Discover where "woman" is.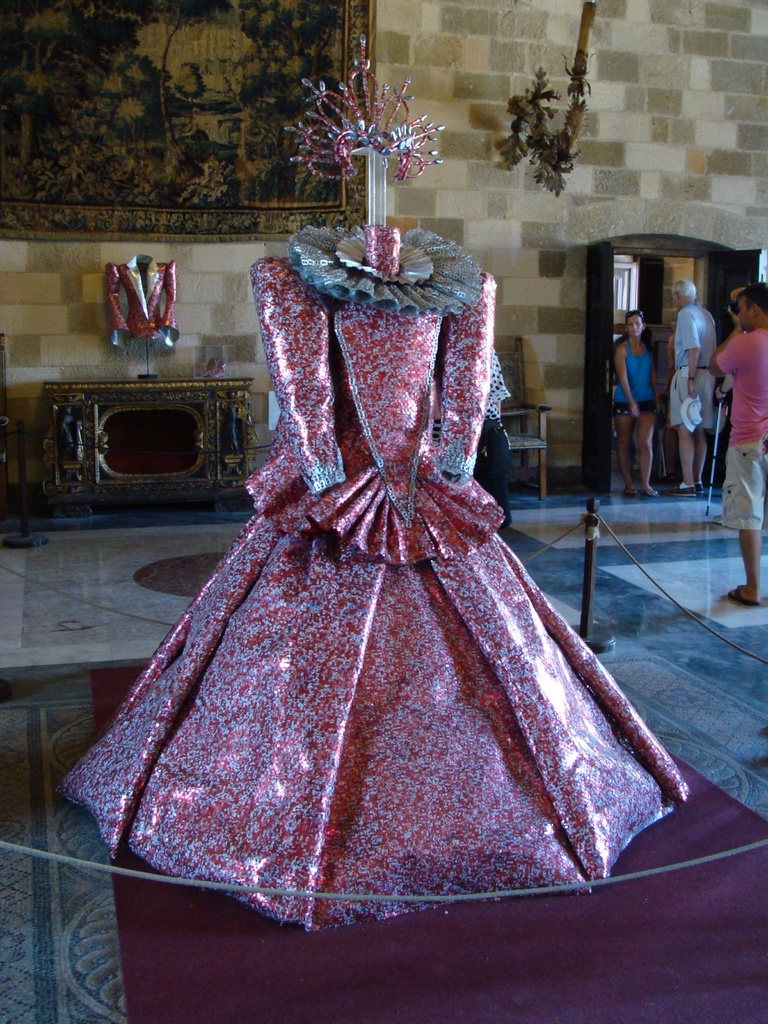
Discovered at box(615, 312, 666, 500).
